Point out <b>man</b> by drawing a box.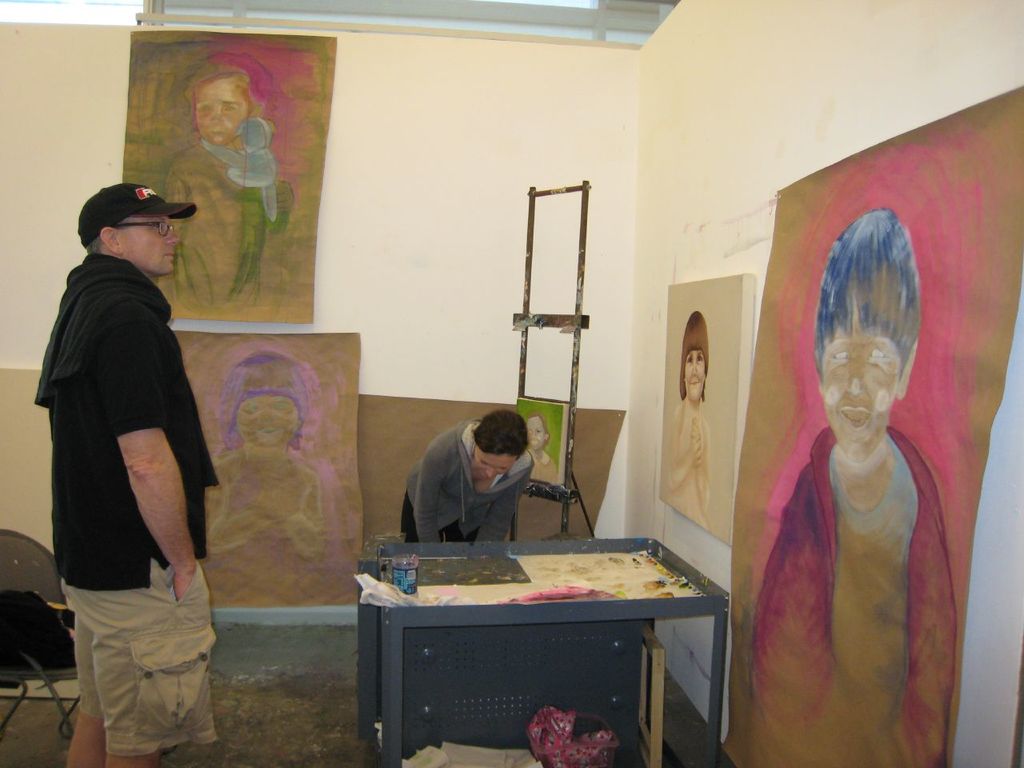
34 138 225 754.
